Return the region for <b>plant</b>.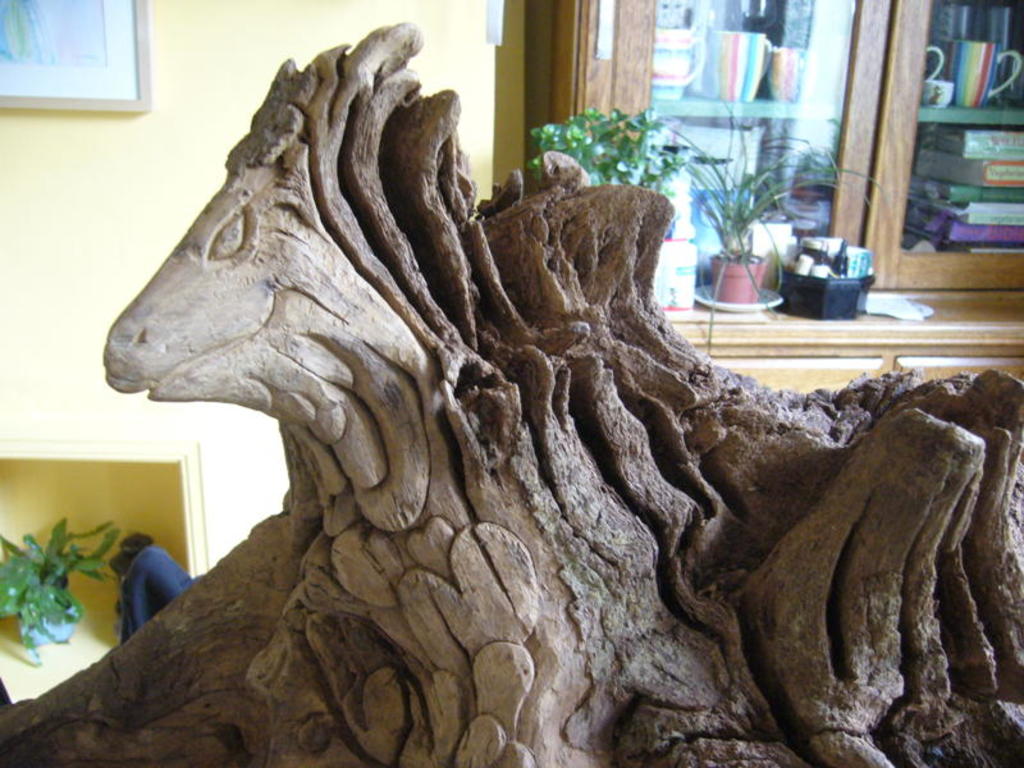
bbox=(664, 96, 893, 355).
